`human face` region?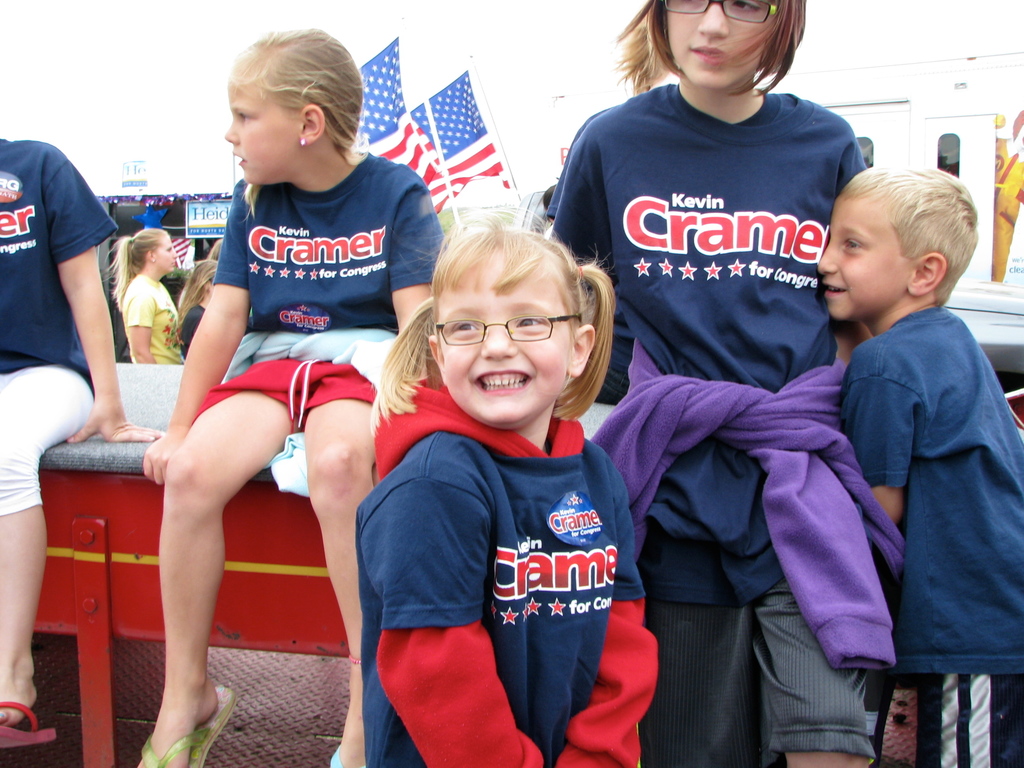
x1=821, y1=193, x2=911, y2=323
